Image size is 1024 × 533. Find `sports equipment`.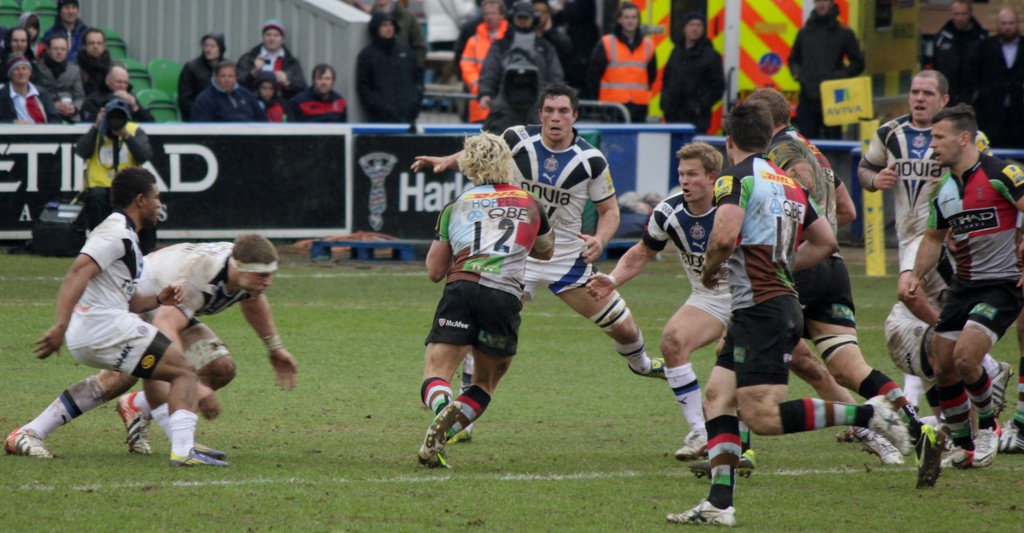
{"x1": 417, "y1": 401, "x2": 463, "y2": 458}.
